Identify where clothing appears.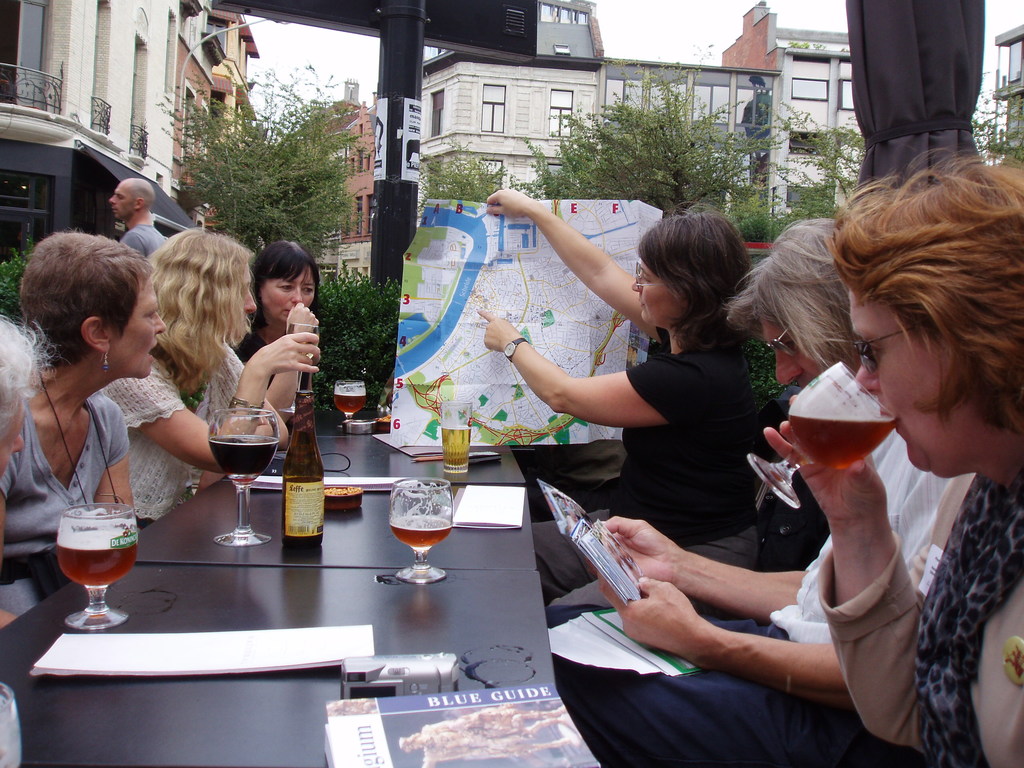
Appears at 96, 333, 276, 529.
